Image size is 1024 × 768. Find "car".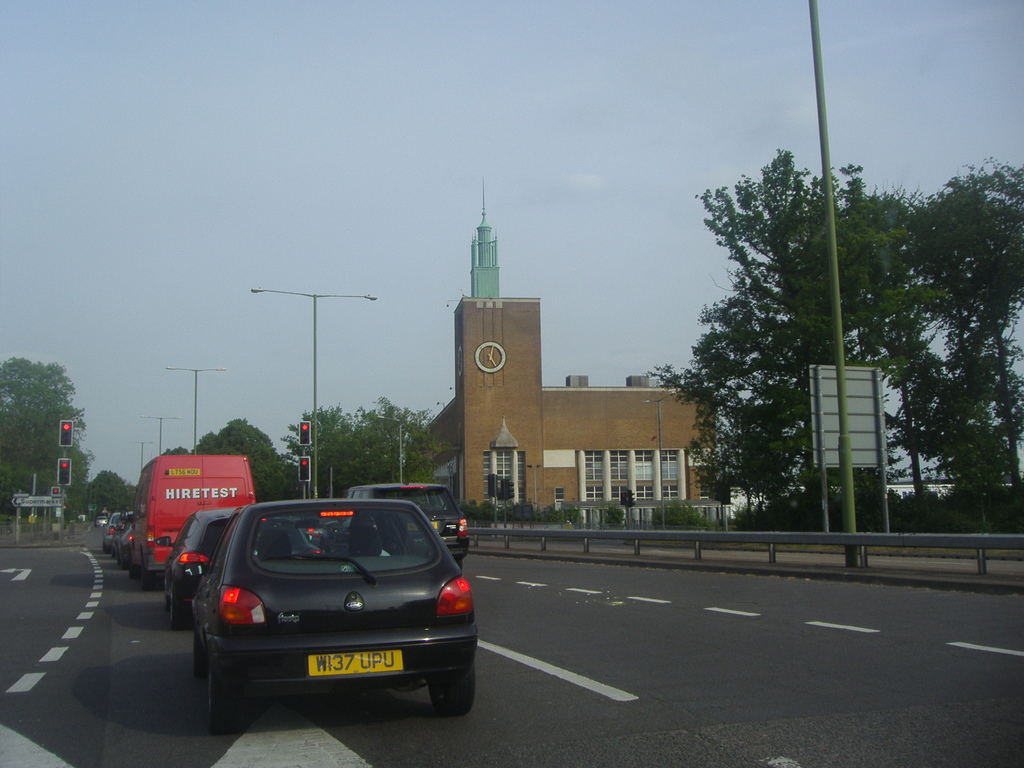
<box>338,478,469,575</box>.
